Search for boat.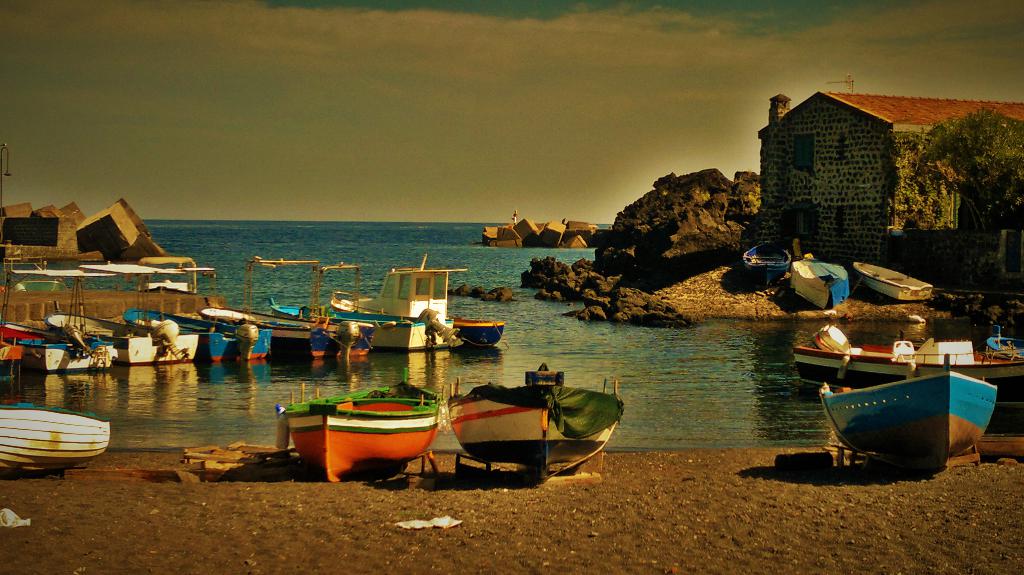
Found at rect(790, 248, 847, 308).
